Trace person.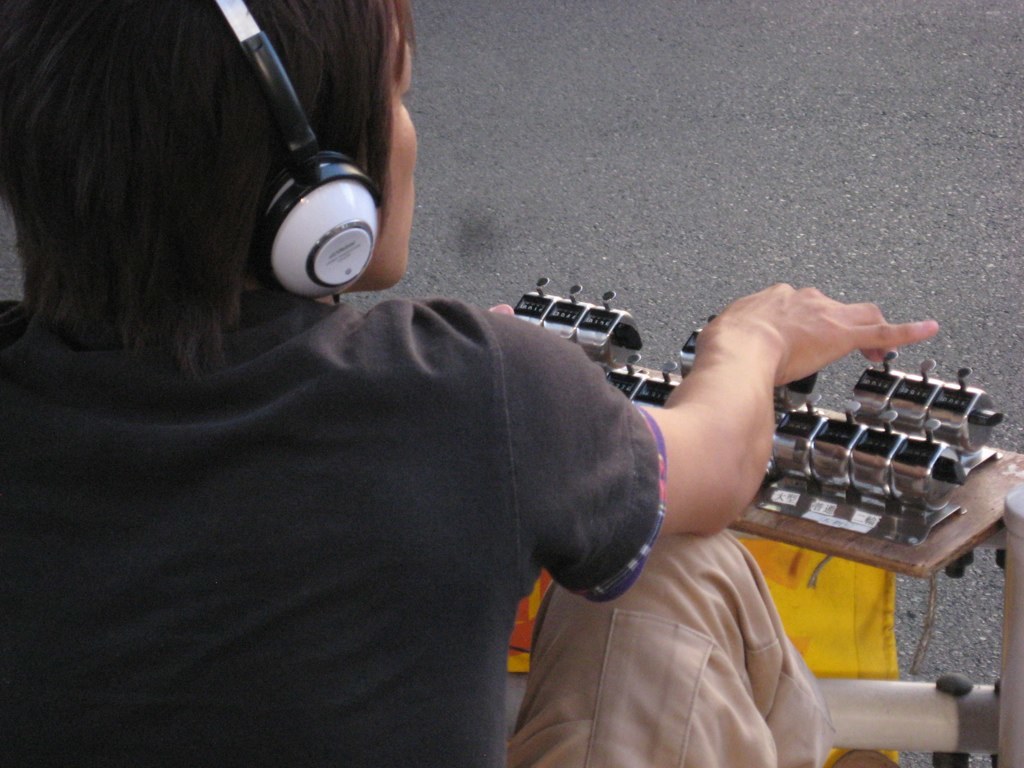
Traced to (33,20,834,756).
